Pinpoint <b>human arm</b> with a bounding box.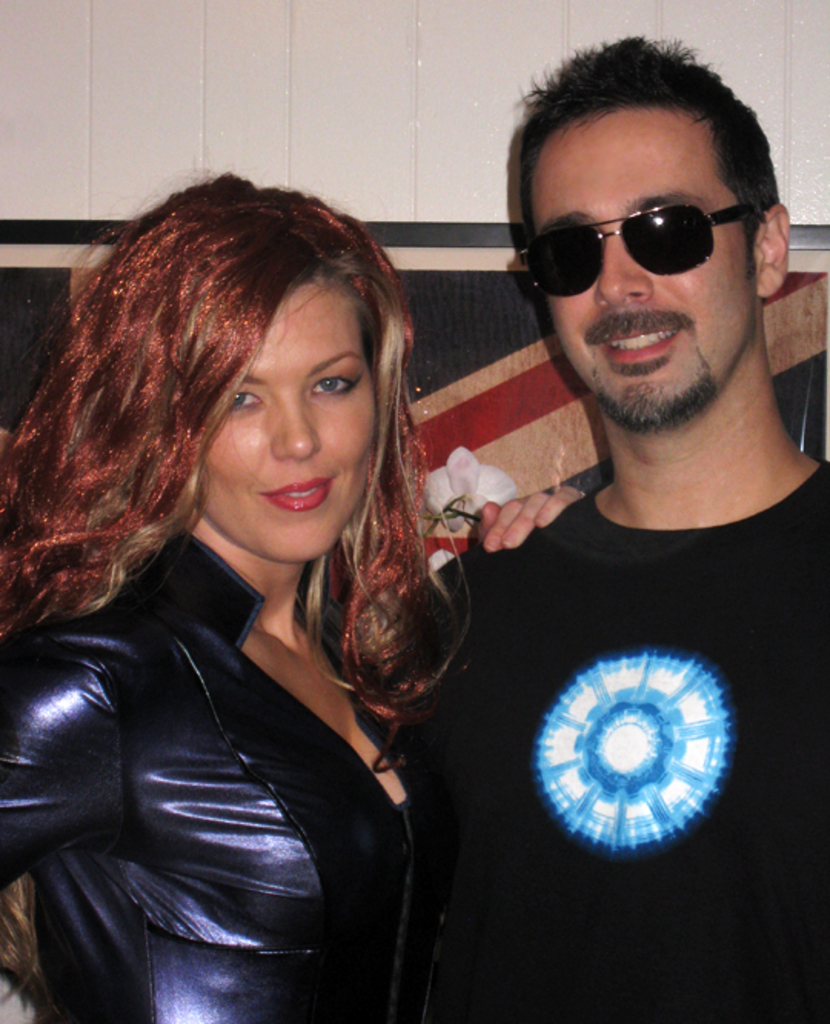
(0, 626, 131, 893).
